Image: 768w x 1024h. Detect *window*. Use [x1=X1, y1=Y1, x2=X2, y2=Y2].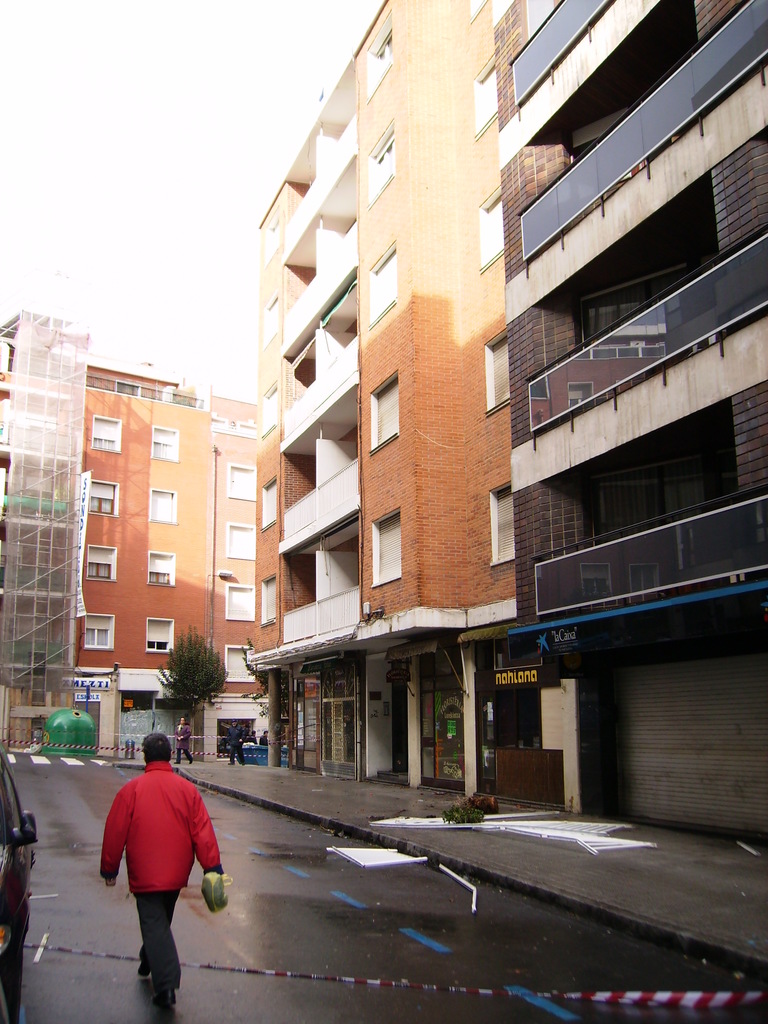
[x1=81, y1=607, x2=118, y2=652].
